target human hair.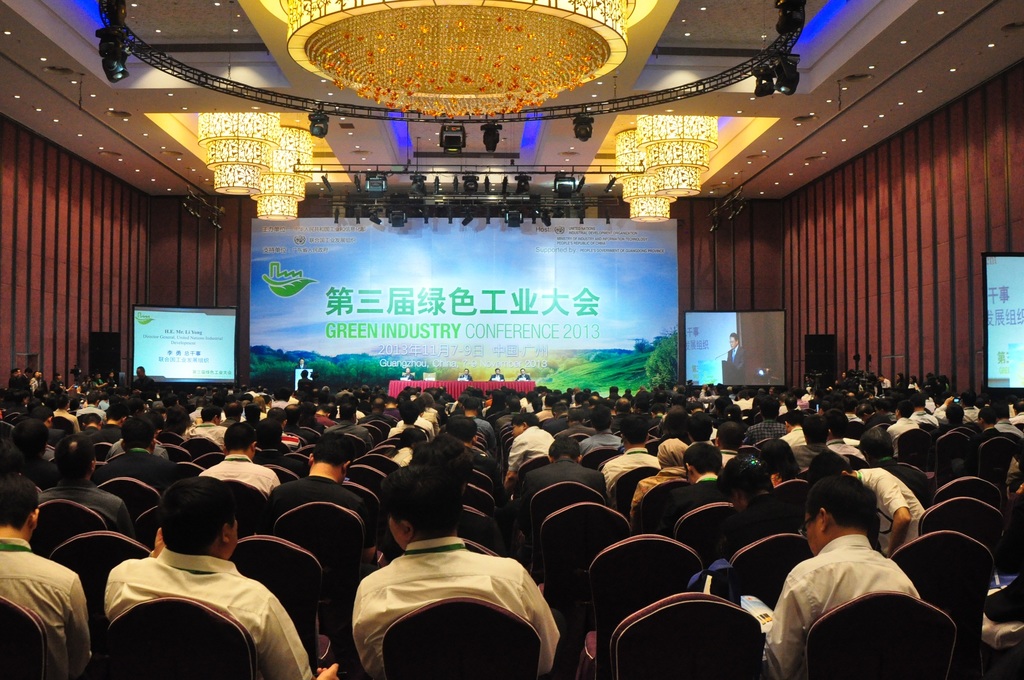
Target region: bbox=[675, 439, 718, 475].
